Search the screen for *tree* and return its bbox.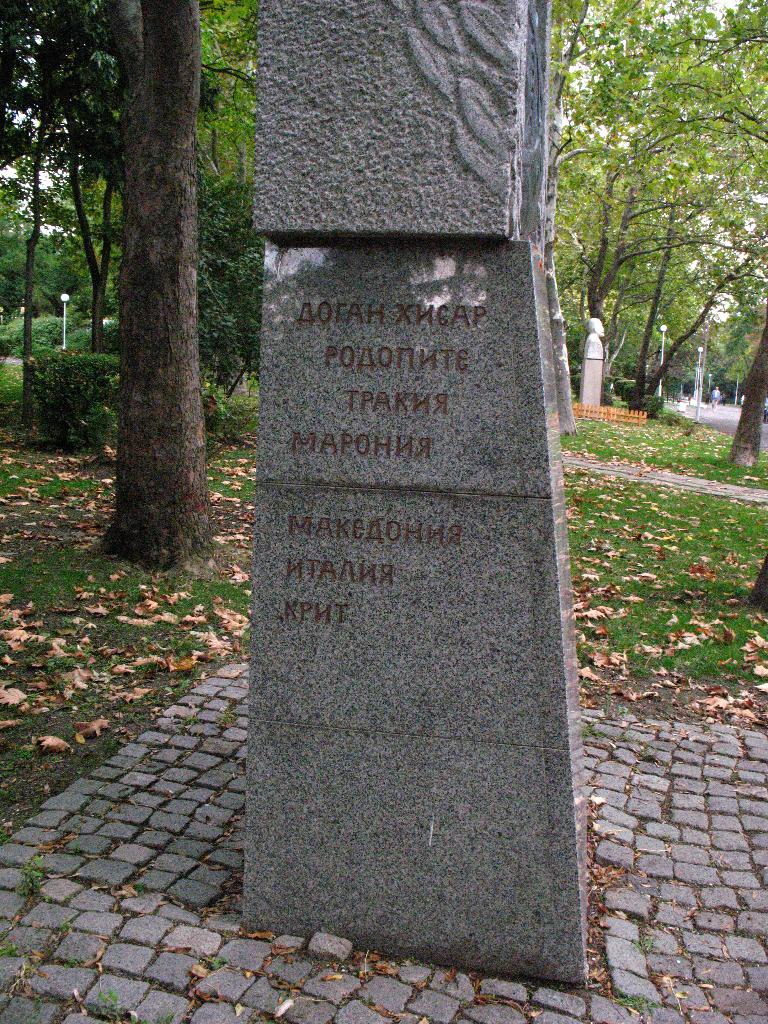
Found: pyautogui.locateOnScreen(717, 276, 767, 404).
